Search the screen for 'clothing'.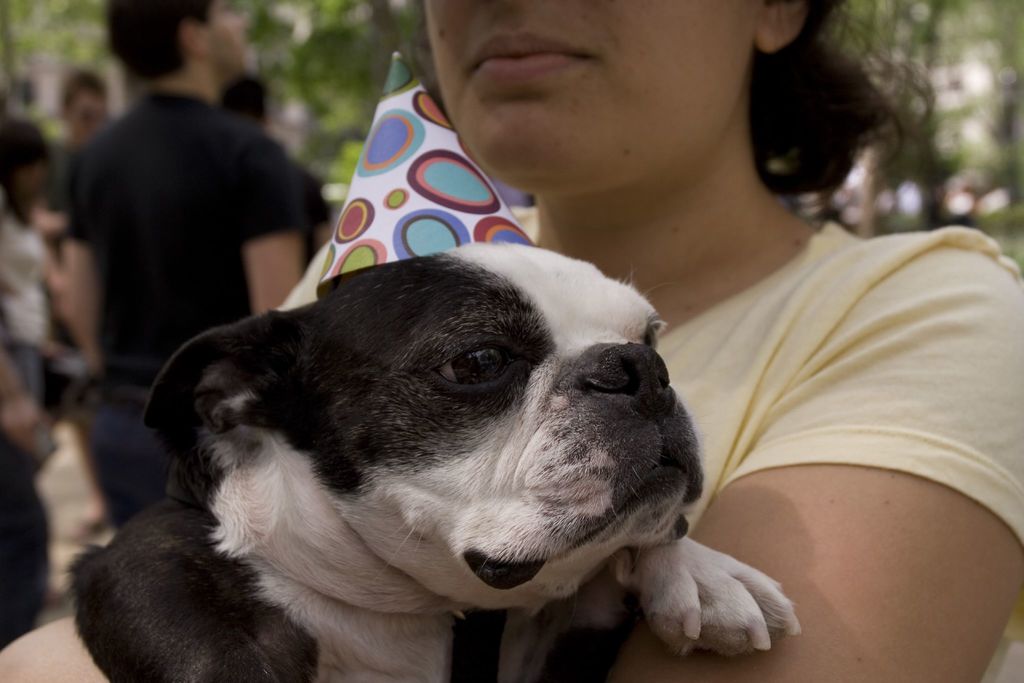
Found at locate(654, 222, 1023, 682).
